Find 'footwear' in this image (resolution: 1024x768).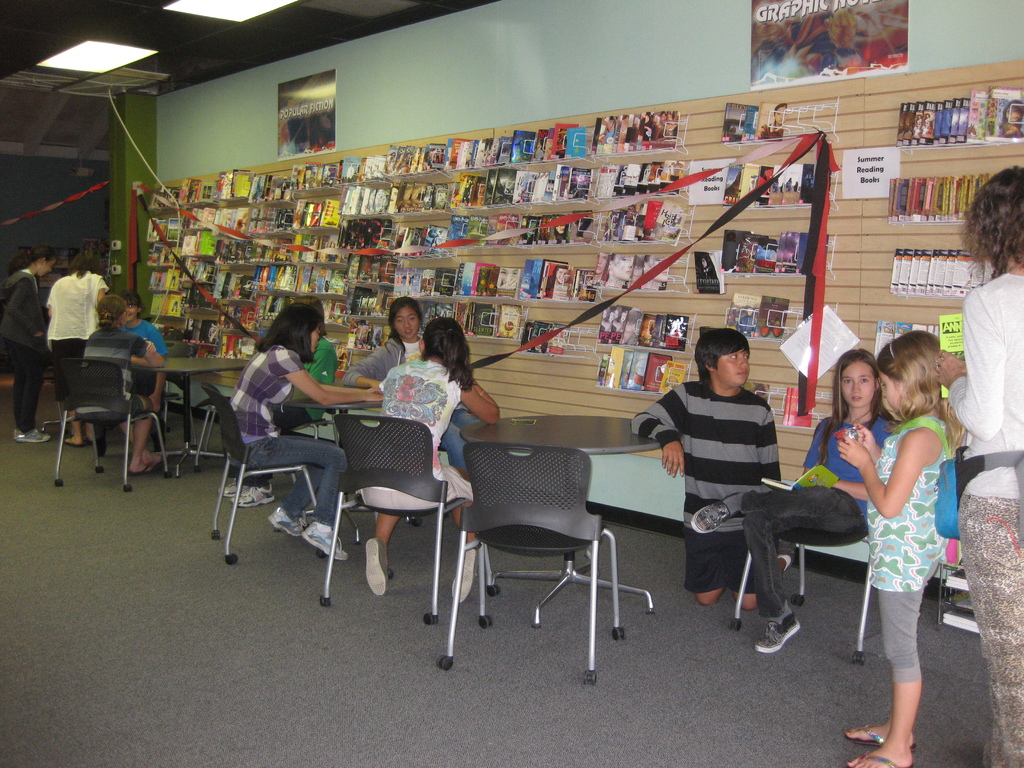
Rect(690, 491, 749, 534).
